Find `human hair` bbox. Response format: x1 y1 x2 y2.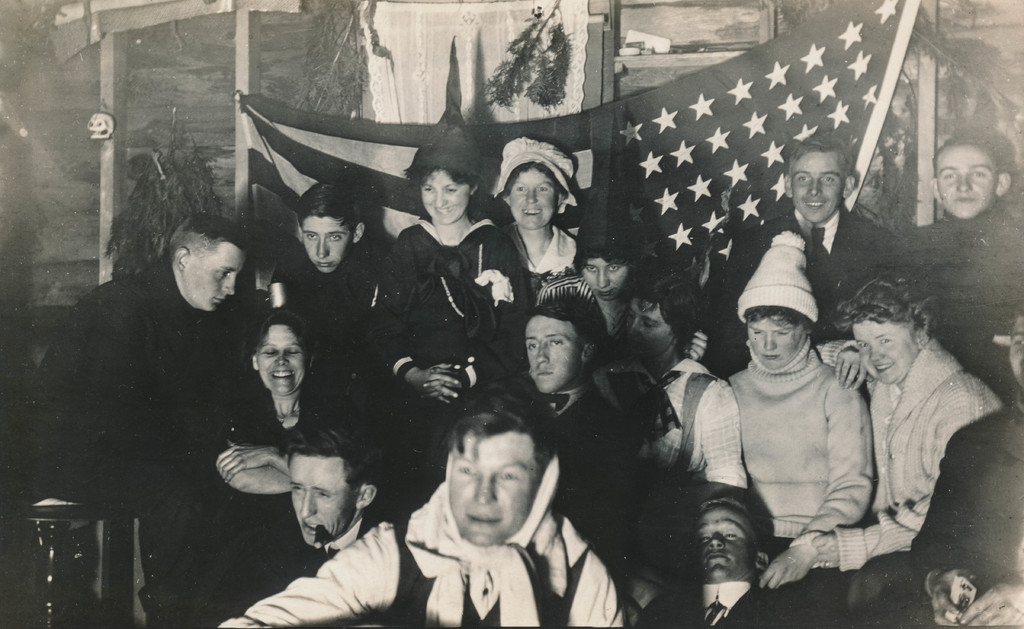
743 307 817 337.
